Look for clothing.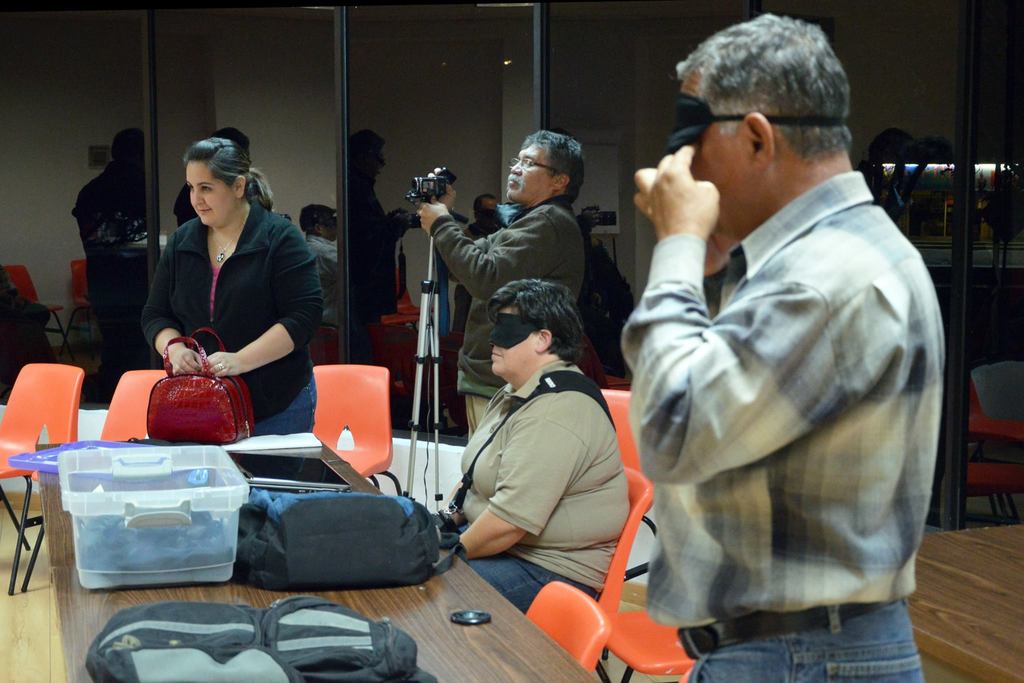
Found: [429,195,587,439].
